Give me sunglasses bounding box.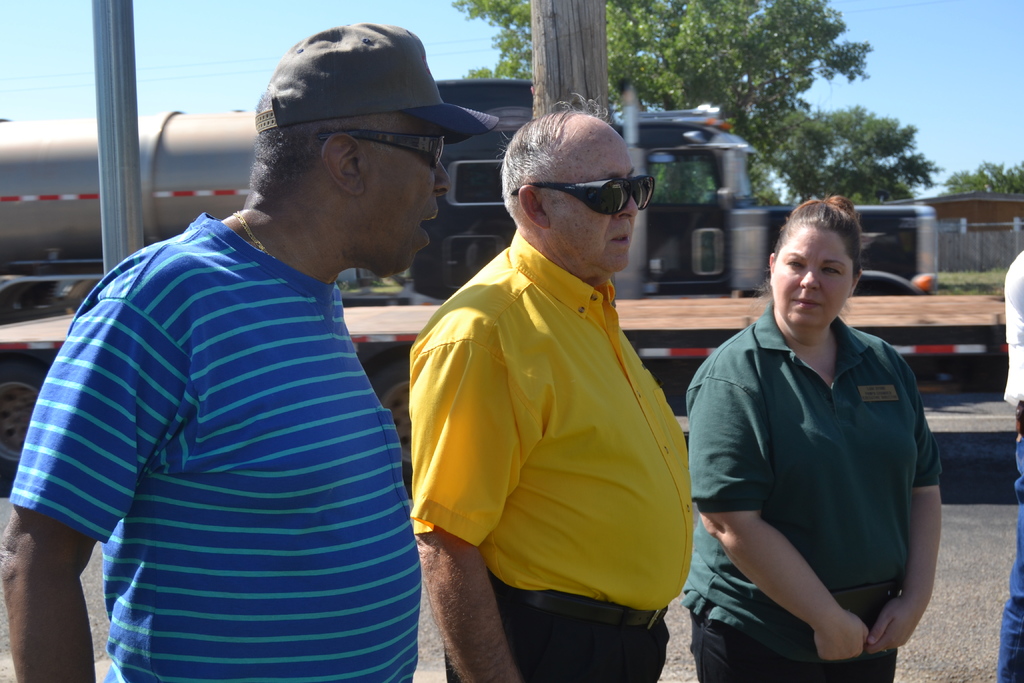
[511,176,655,213].
